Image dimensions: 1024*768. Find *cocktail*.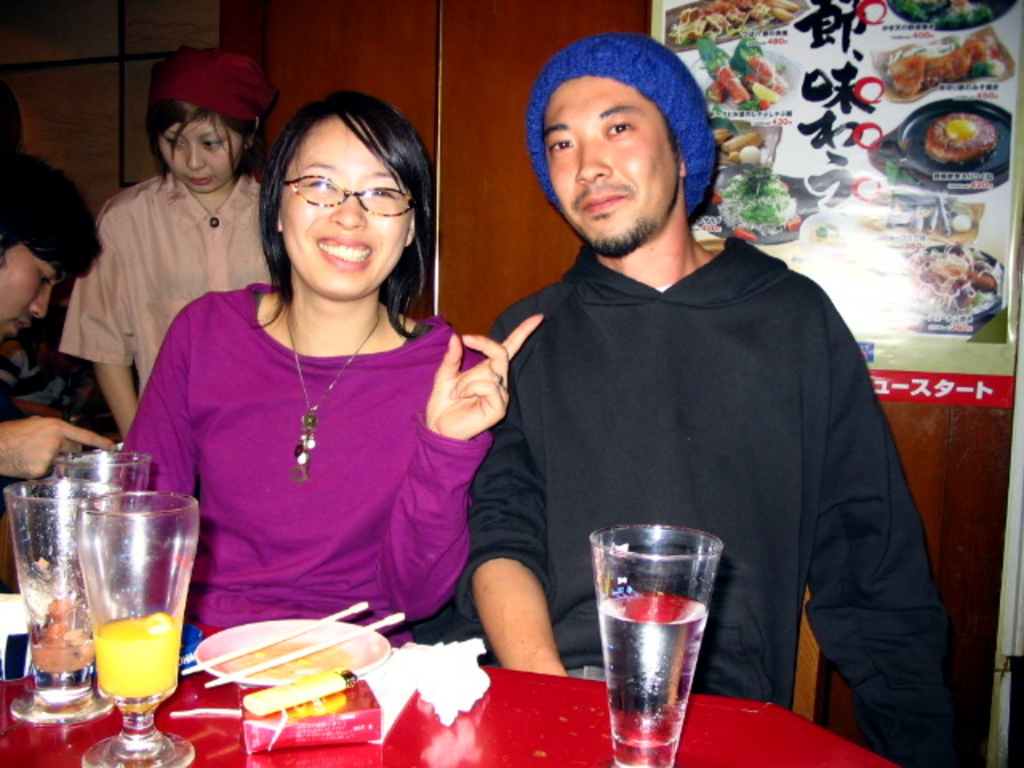
rect(584, 518, 723, 766).
